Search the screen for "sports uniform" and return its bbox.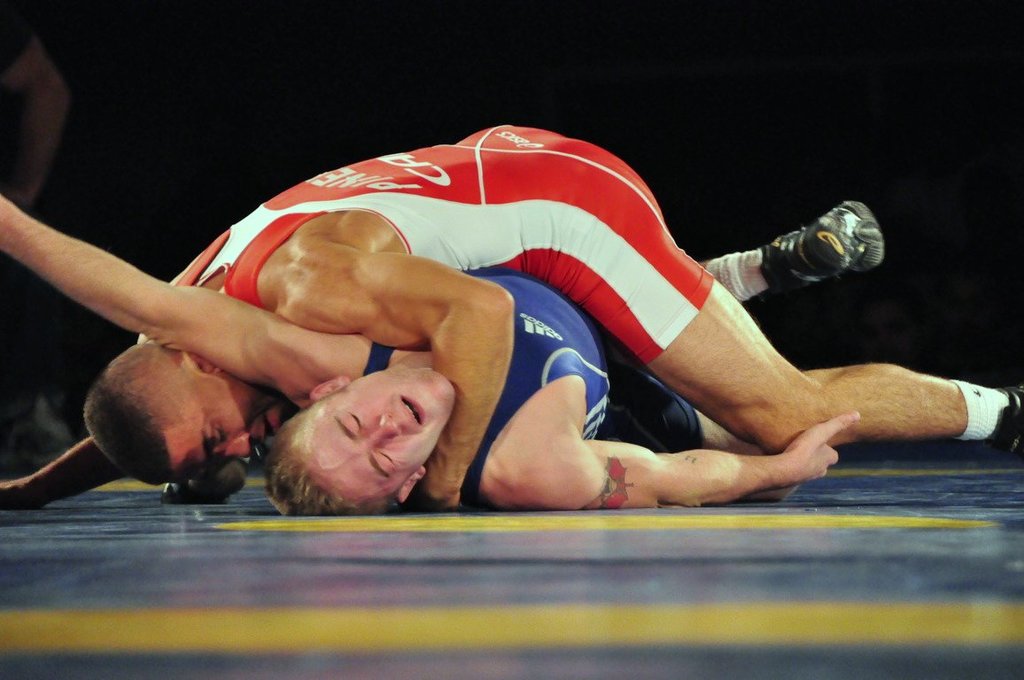
Found: <region>175, 122, 1023, 460</region>.
